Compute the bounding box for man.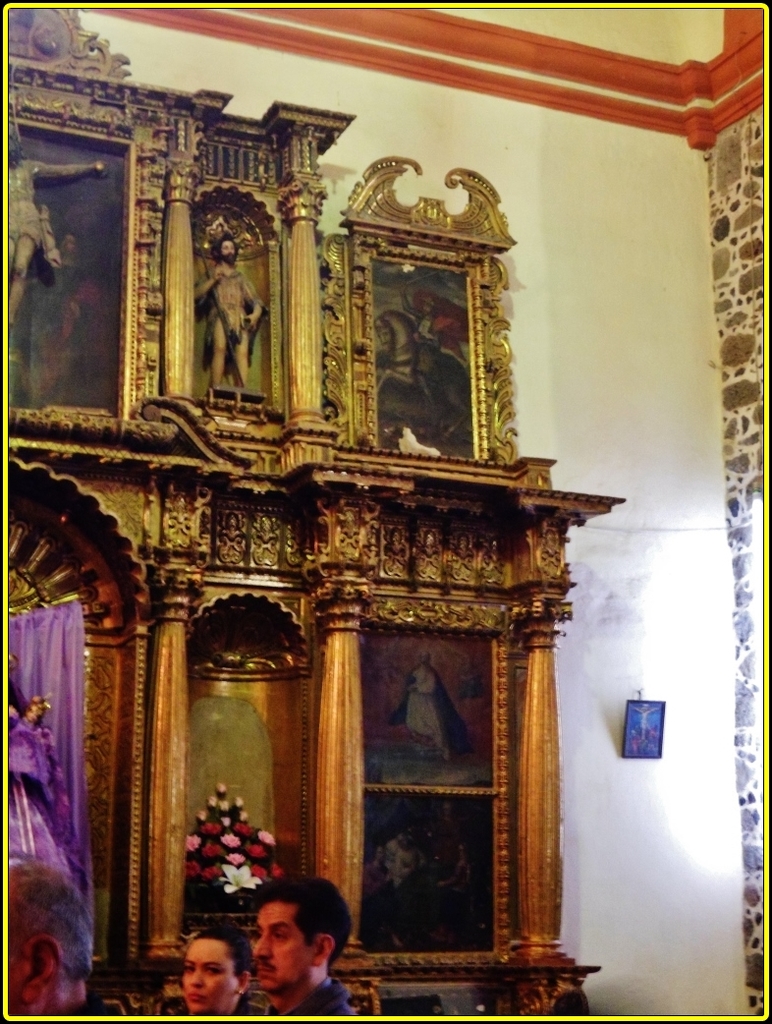
left=251, top=872, right=355, bottom=1014.
